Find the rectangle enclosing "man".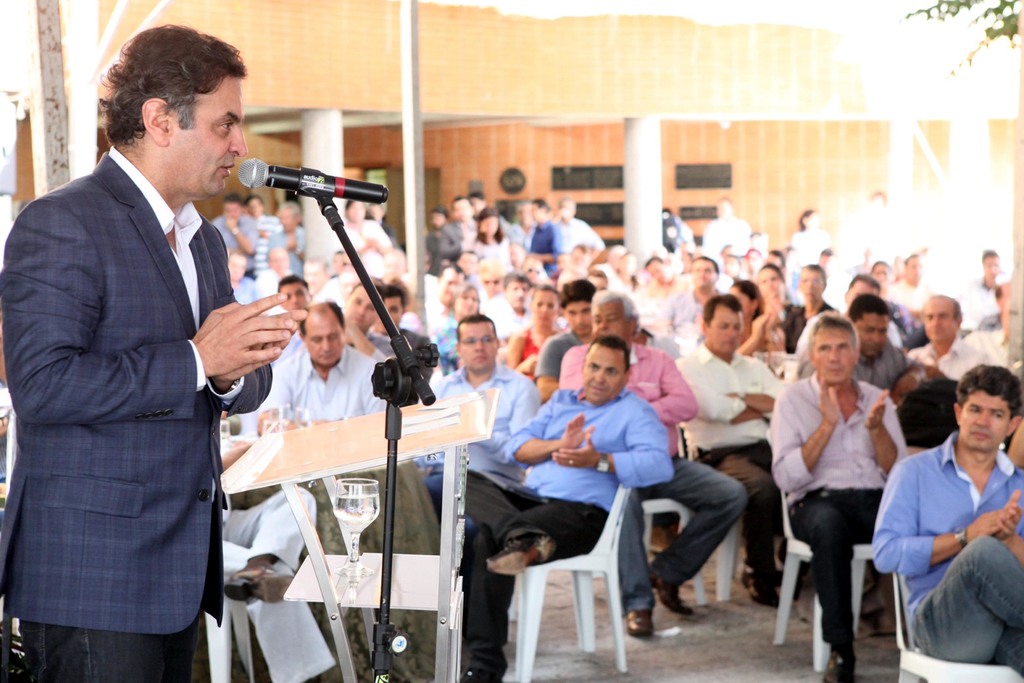
<region>20, 20, 284, 667</region>.
